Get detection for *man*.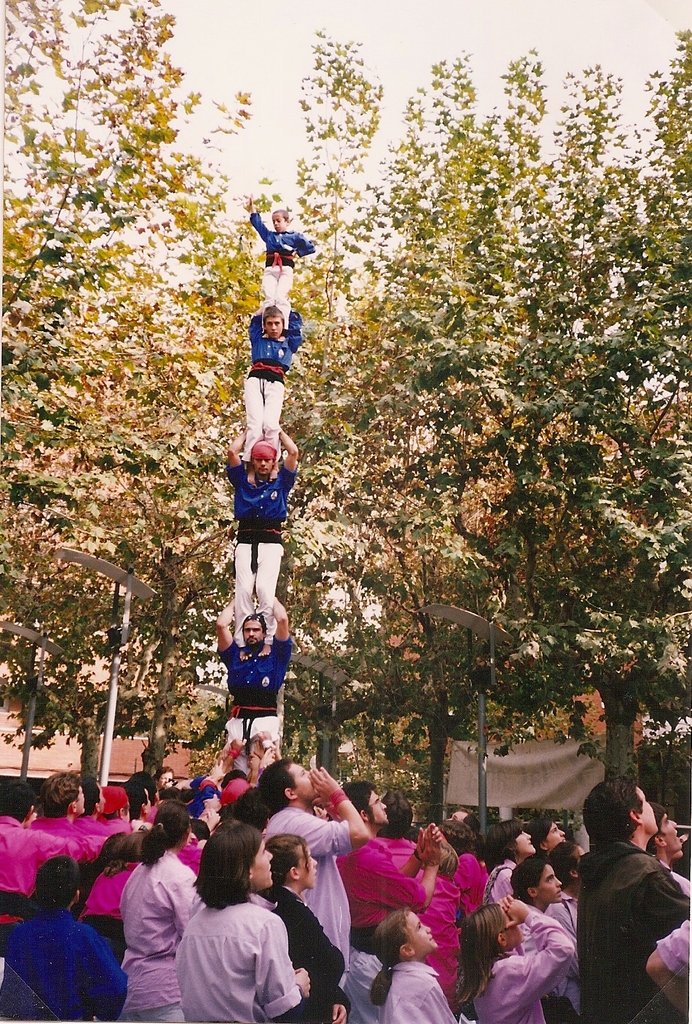
Detection: [243, 302, 307, 474].
